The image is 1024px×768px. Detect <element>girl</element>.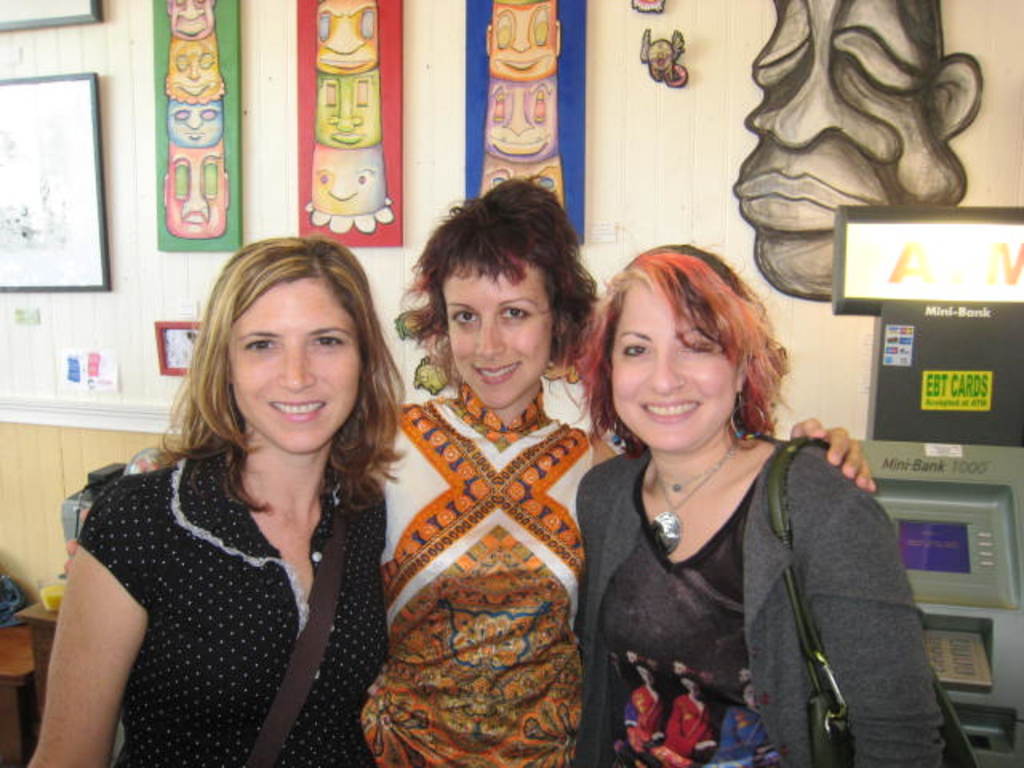
Detection: pyautogui.locateOnScreen(16, 224, 397, 766).
